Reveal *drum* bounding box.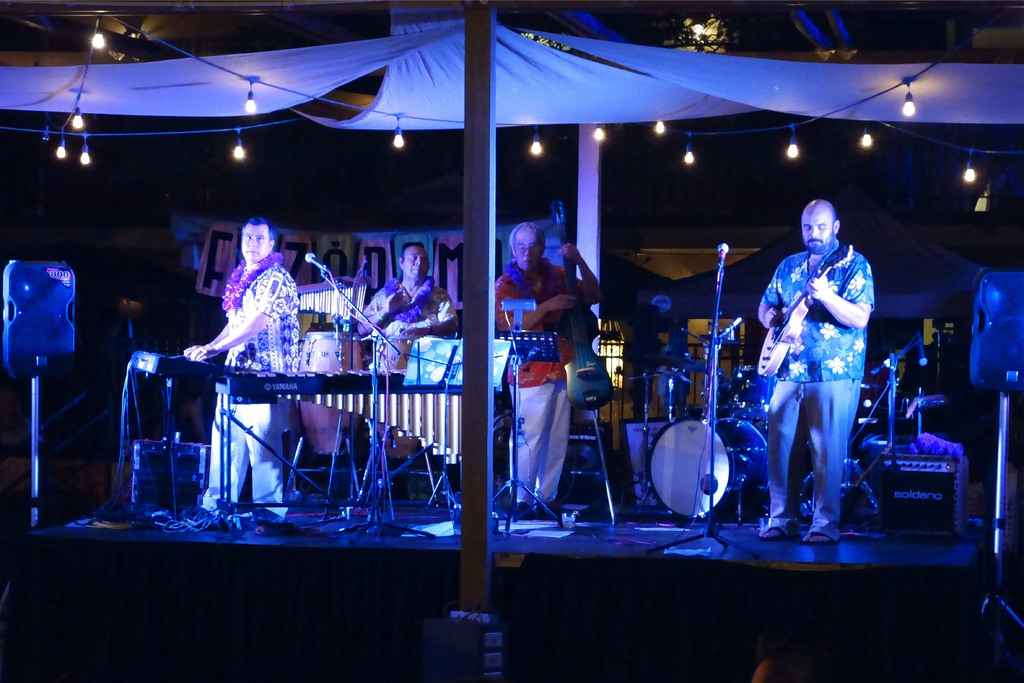
Revealed: box=[726, 365, 778, 422].
